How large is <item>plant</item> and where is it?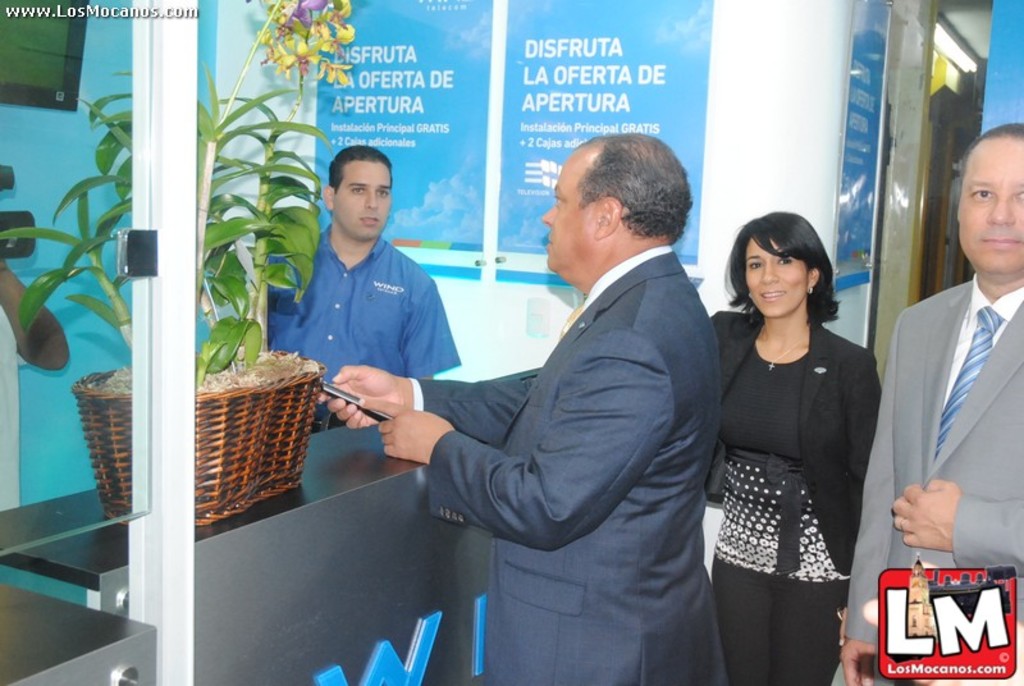
Bounding box: (0,189,143,514).
